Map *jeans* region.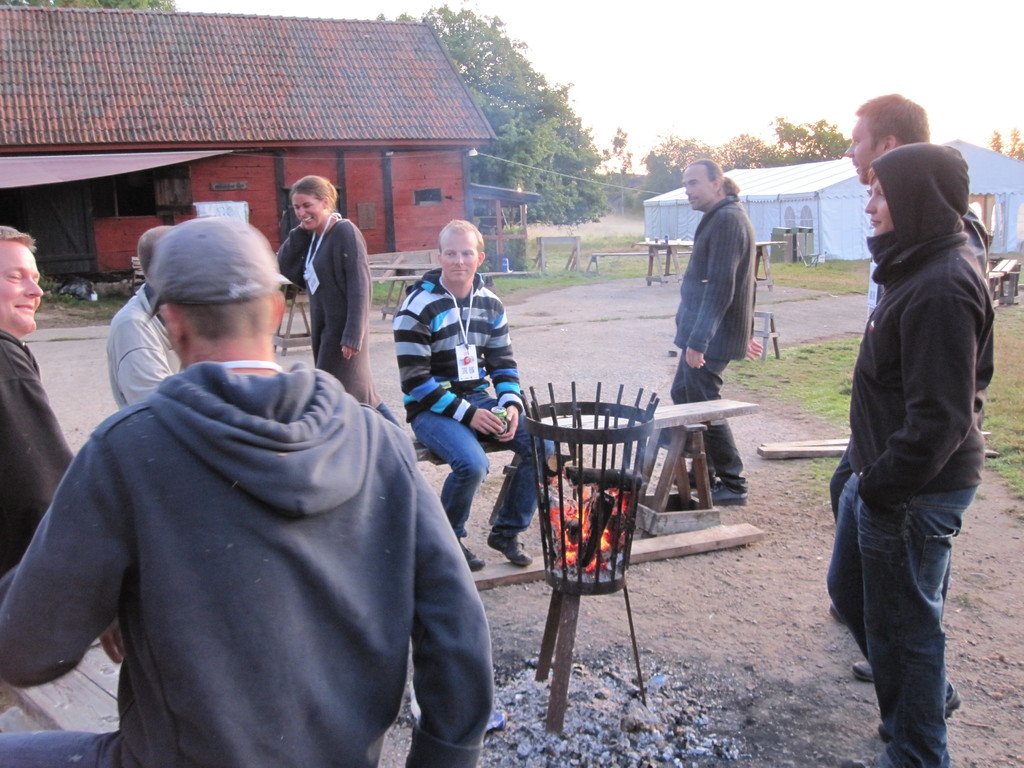
Mapped to (836,452,975,756).
